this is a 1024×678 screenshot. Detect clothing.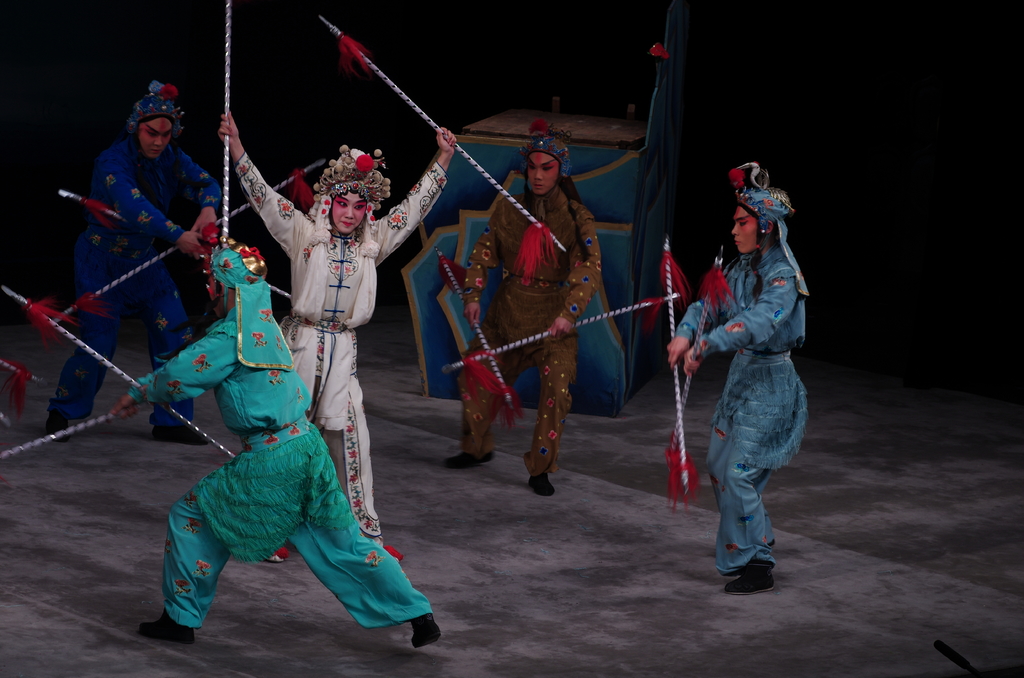
x1=459 y1=170 x2=602 y2=483.
